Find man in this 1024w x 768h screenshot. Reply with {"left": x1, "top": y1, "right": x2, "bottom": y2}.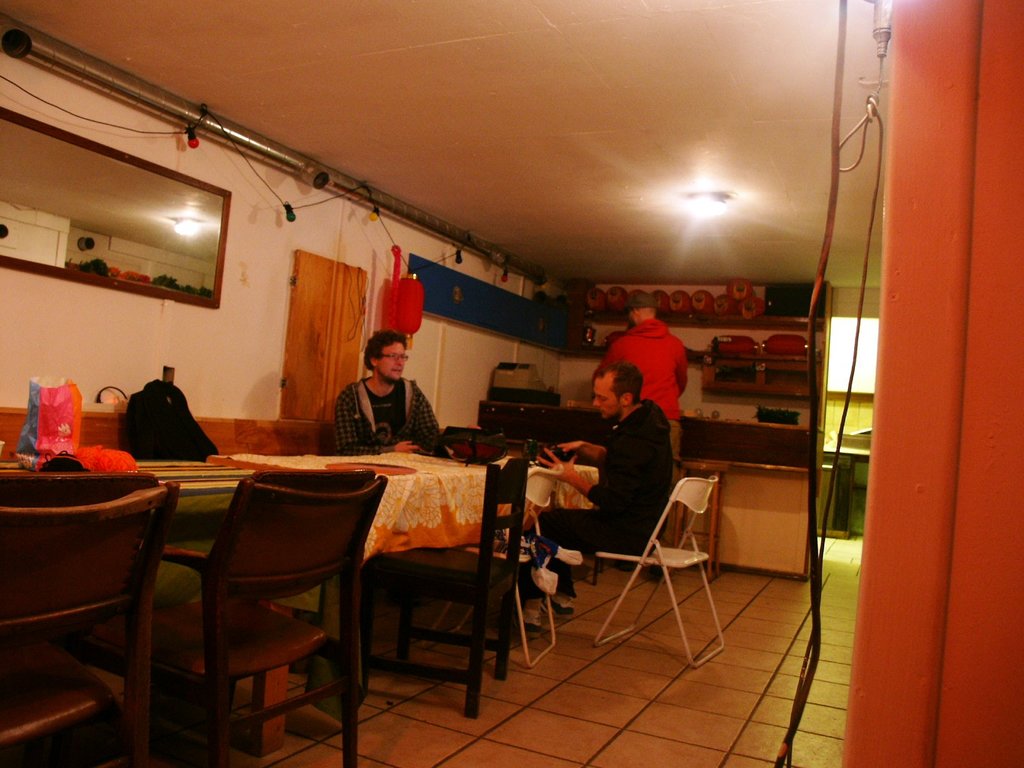
{"left": 588, "top": 291, "right": 690, "bottom": 586}.
